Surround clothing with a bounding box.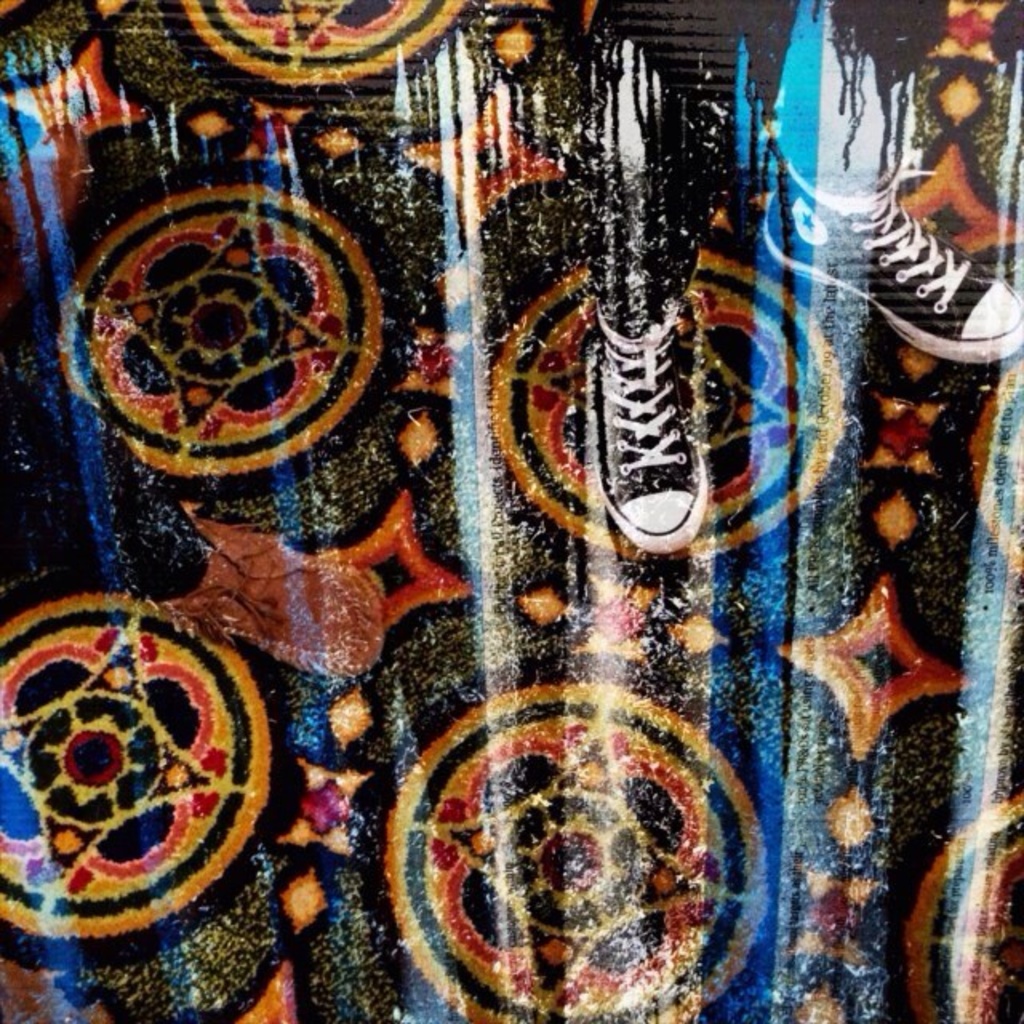
554 0 957 326.
